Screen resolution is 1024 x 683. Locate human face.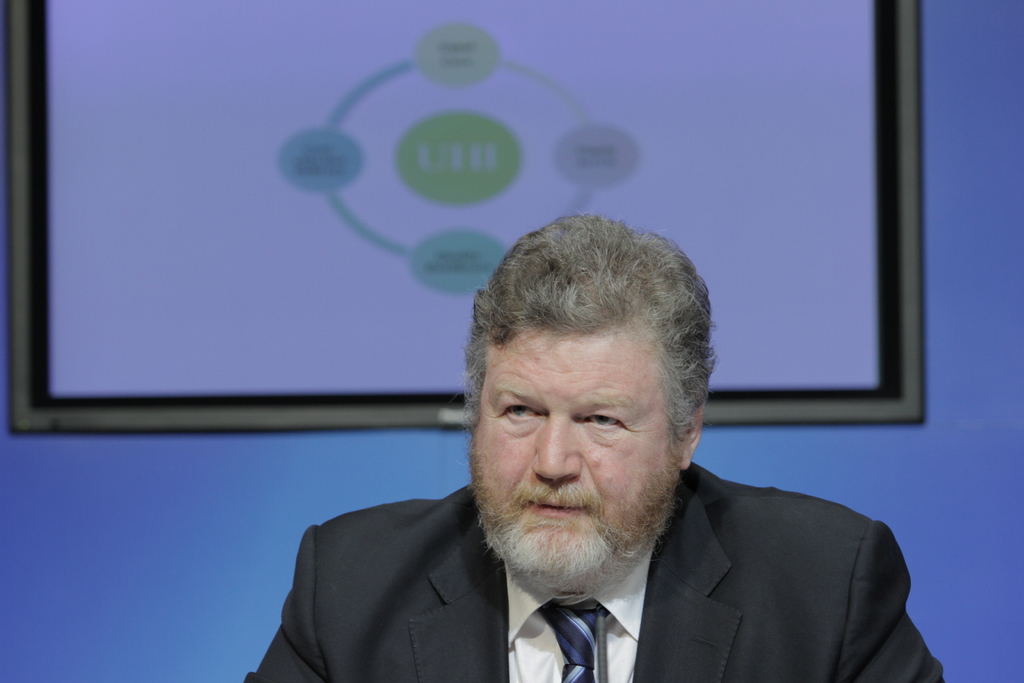
Rect(477, 332, 673, 576).
